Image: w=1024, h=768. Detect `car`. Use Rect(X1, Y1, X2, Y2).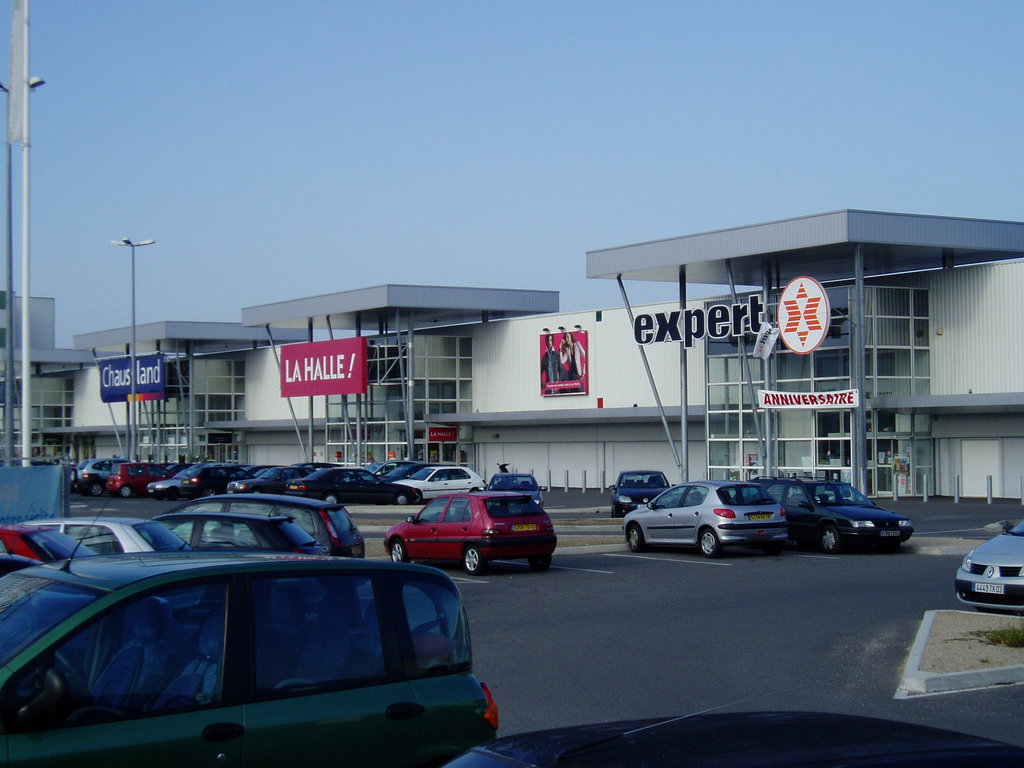
Rect(621, 479, 790, 563).
